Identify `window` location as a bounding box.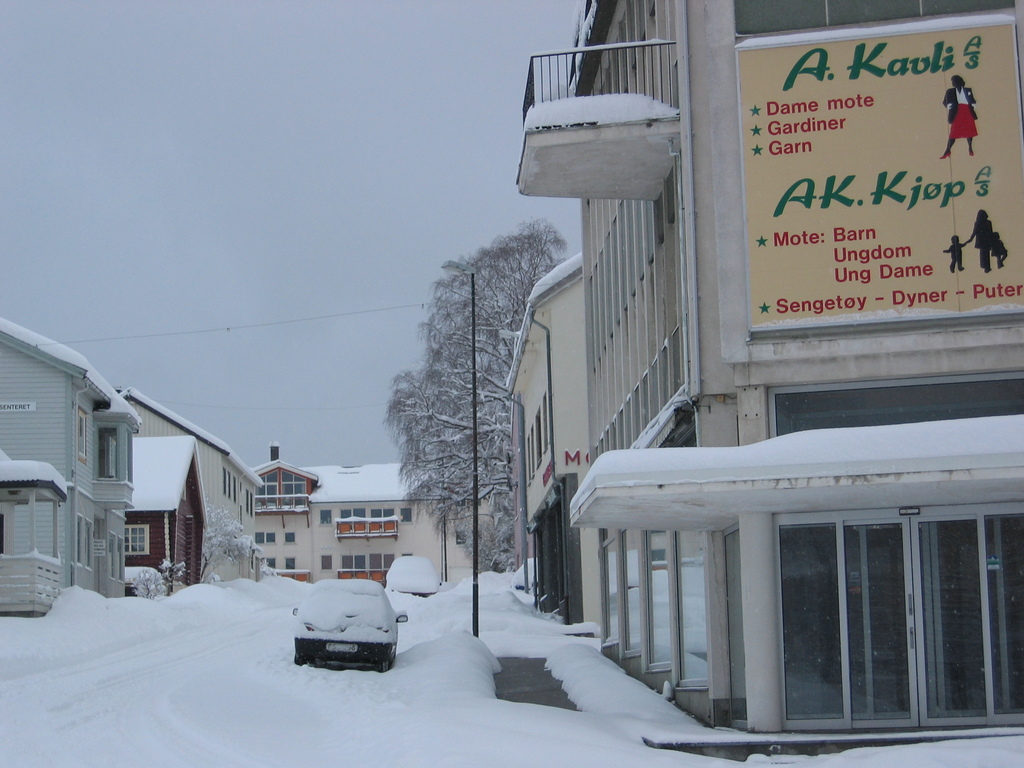
526, 390, 550, 484.
